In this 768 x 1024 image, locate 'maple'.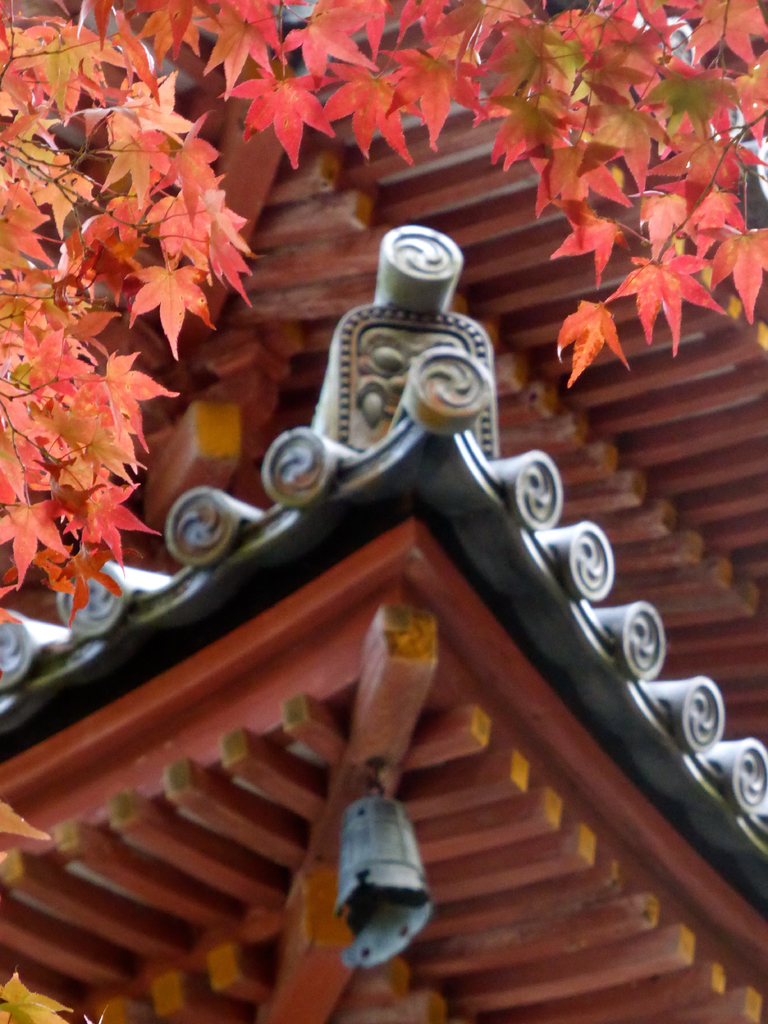
Bounding box: rect(0, 0, 767, 615).
